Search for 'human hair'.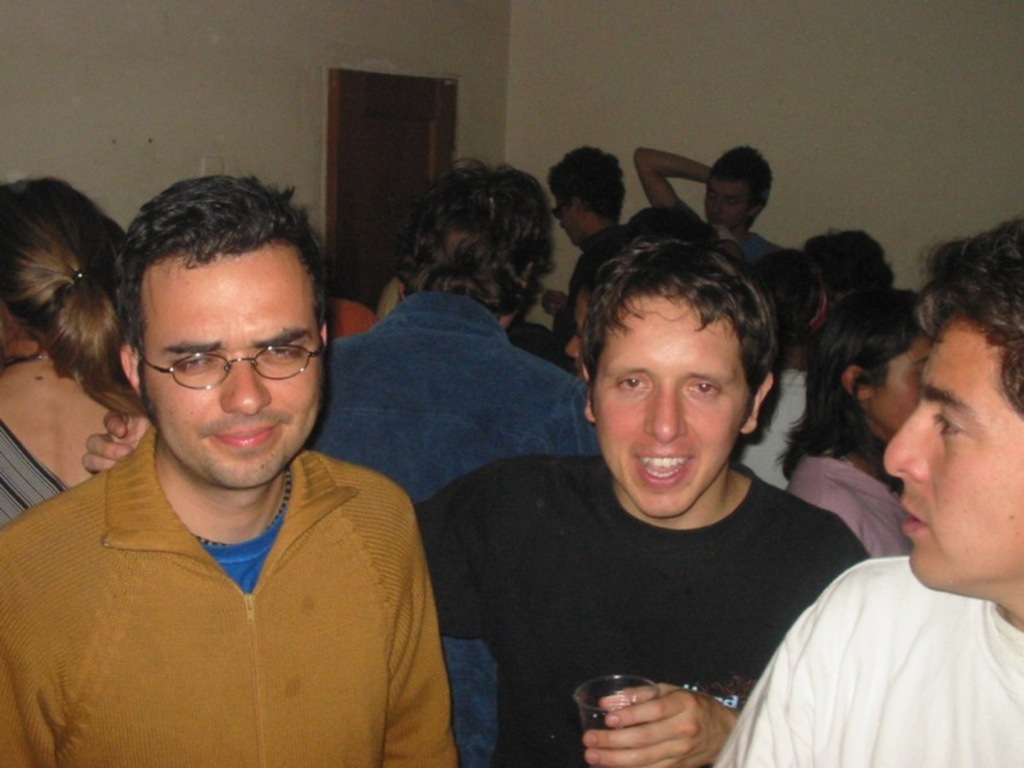
Found at (x1=755, y1=252, x2=842, y2=342).
